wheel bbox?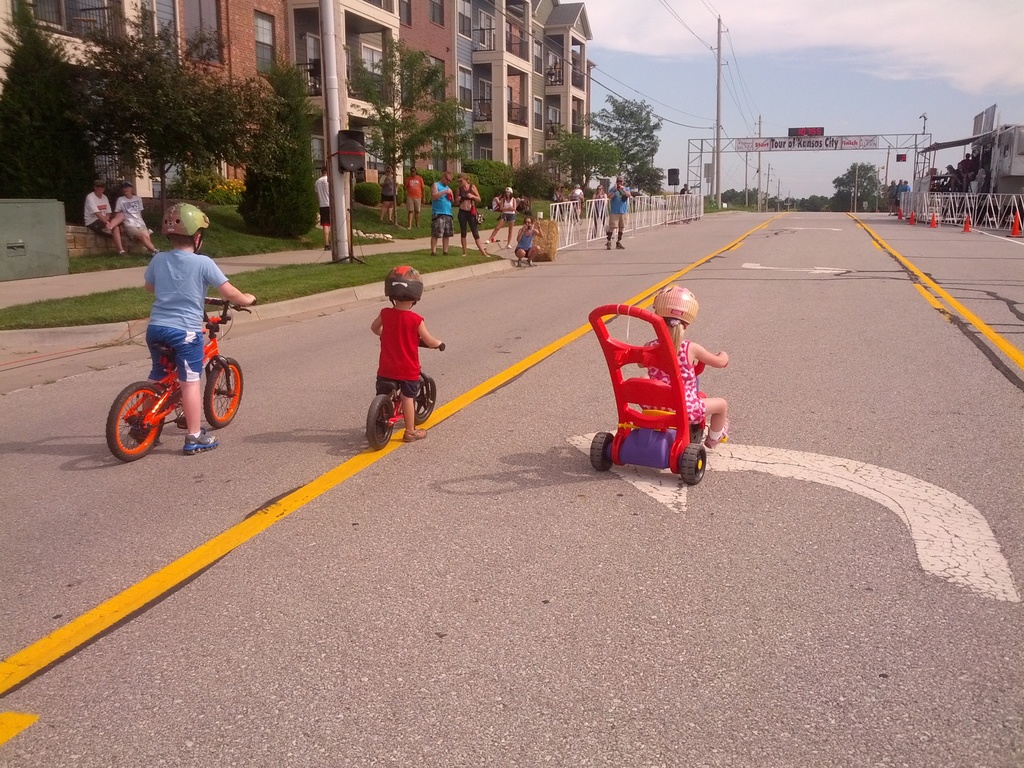
694:429:705:444
